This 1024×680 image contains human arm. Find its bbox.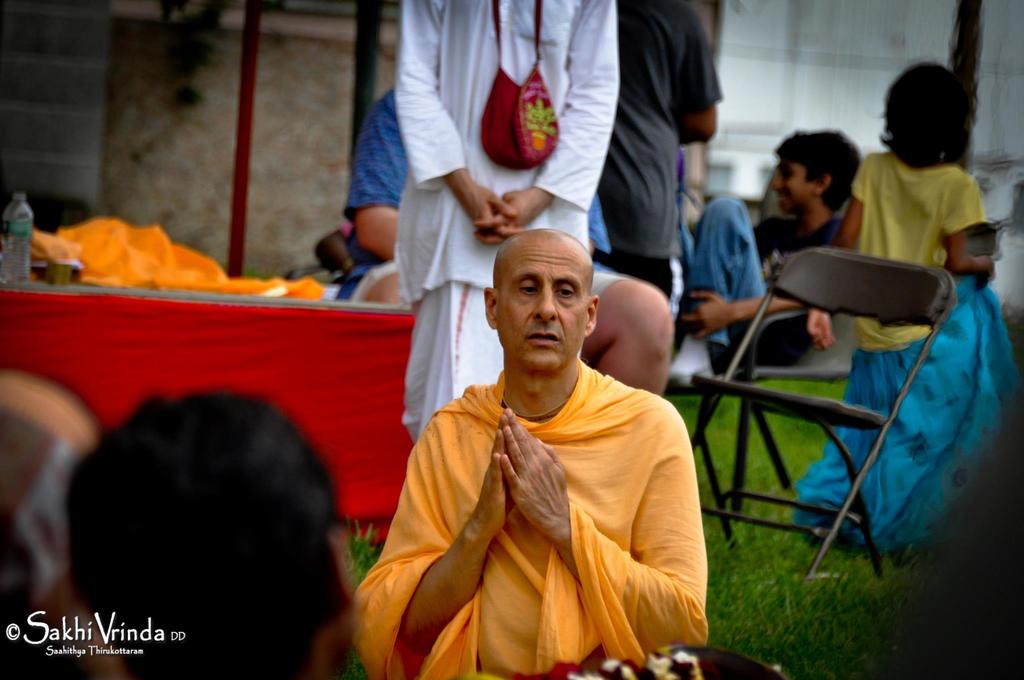
bbox=(669, 11, 724, 145).
